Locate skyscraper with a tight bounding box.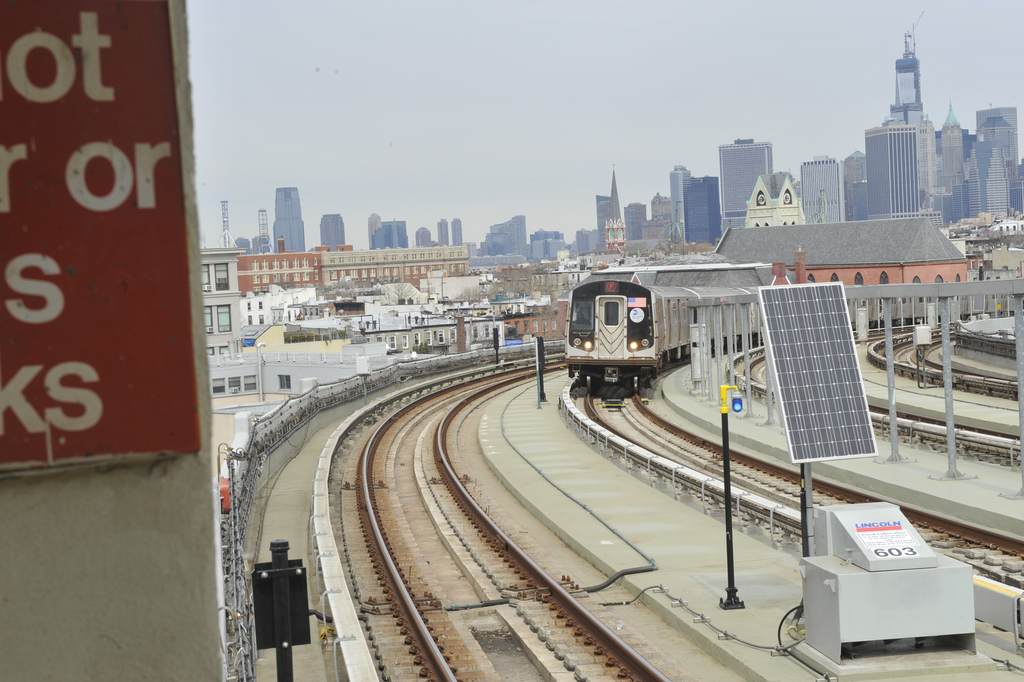
<region>673, 164, 689, 243</region>.
